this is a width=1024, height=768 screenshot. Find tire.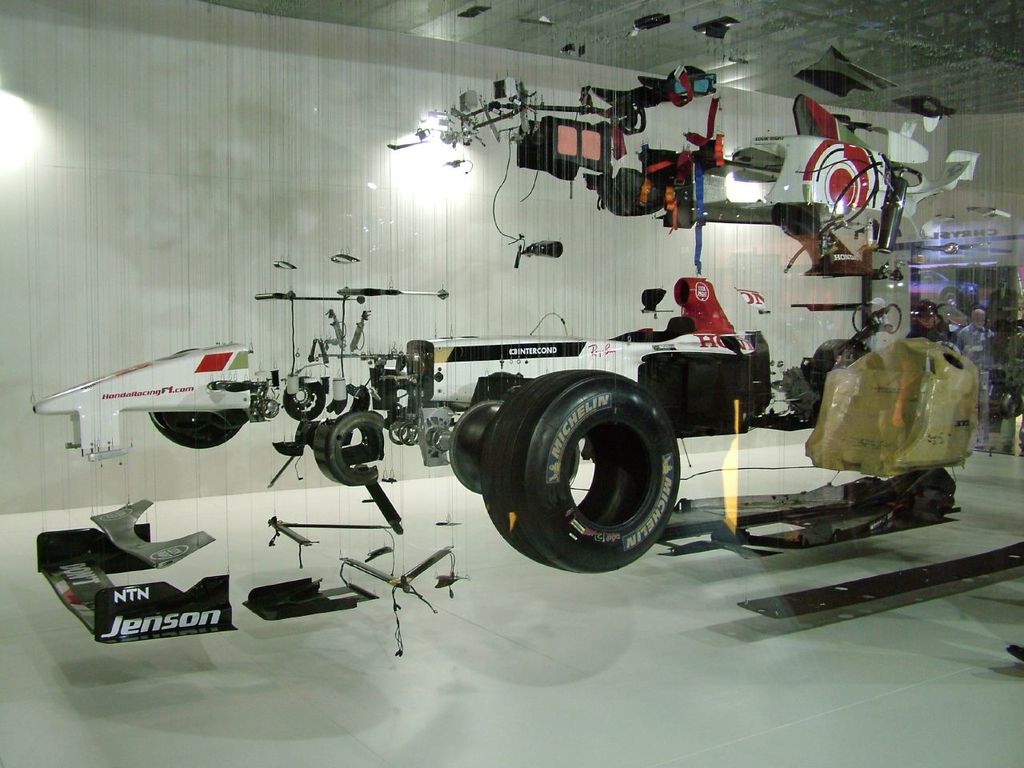
Bounding box: l=152, t=349, r=246, b=449.
